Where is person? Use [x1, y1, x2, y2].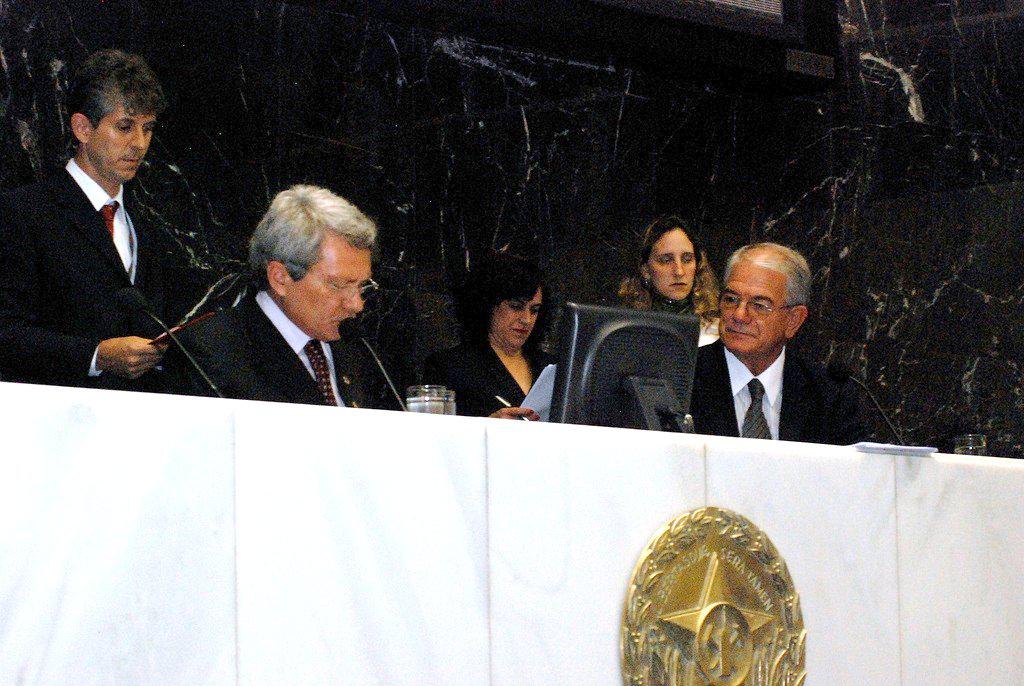
[418, 247, 558, 421].
